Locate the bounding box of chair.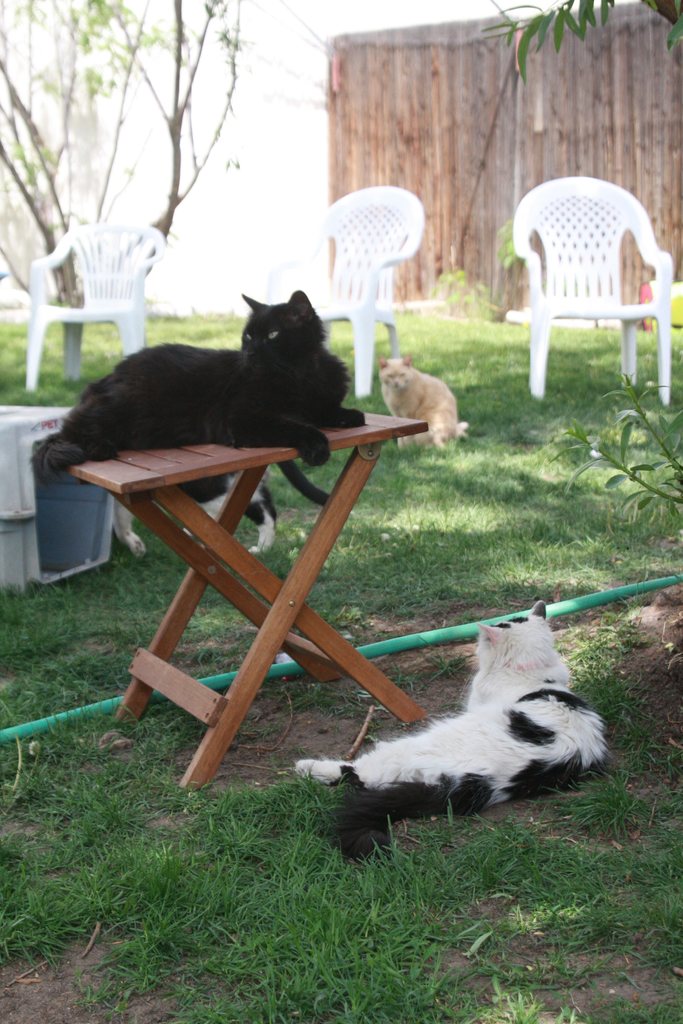
Bounding box: <bbox>506, 168, 669, 406</bbox>.
